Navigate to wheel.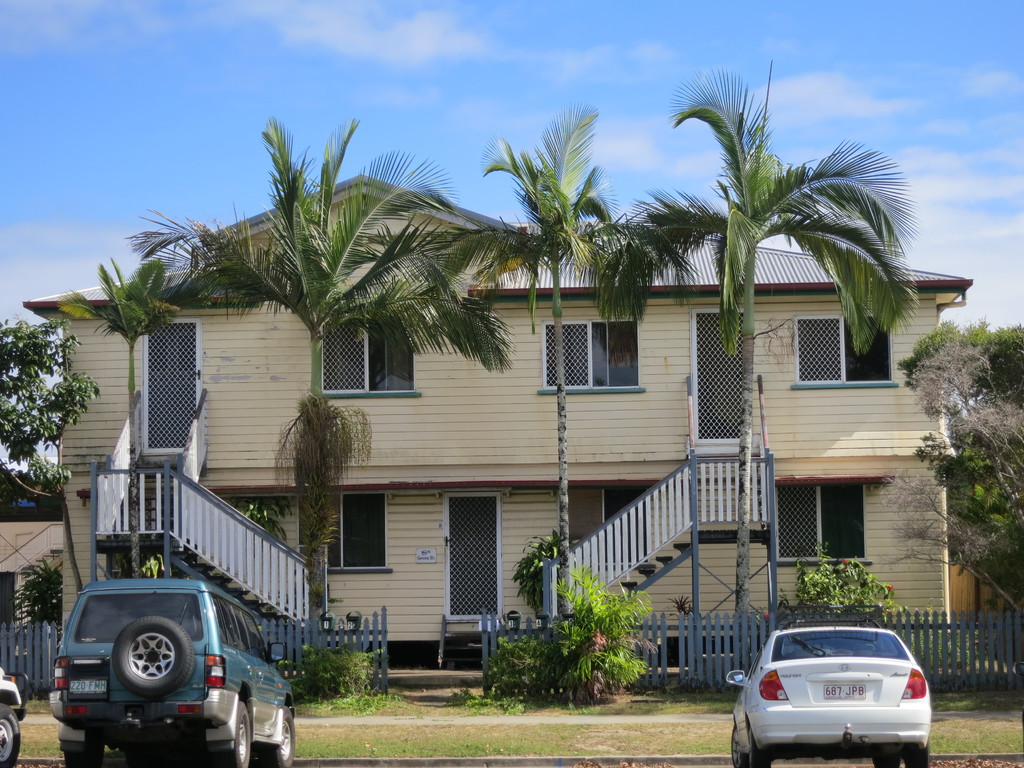
Navigation target: [left=903, top=740, right=931, bottom=767].
